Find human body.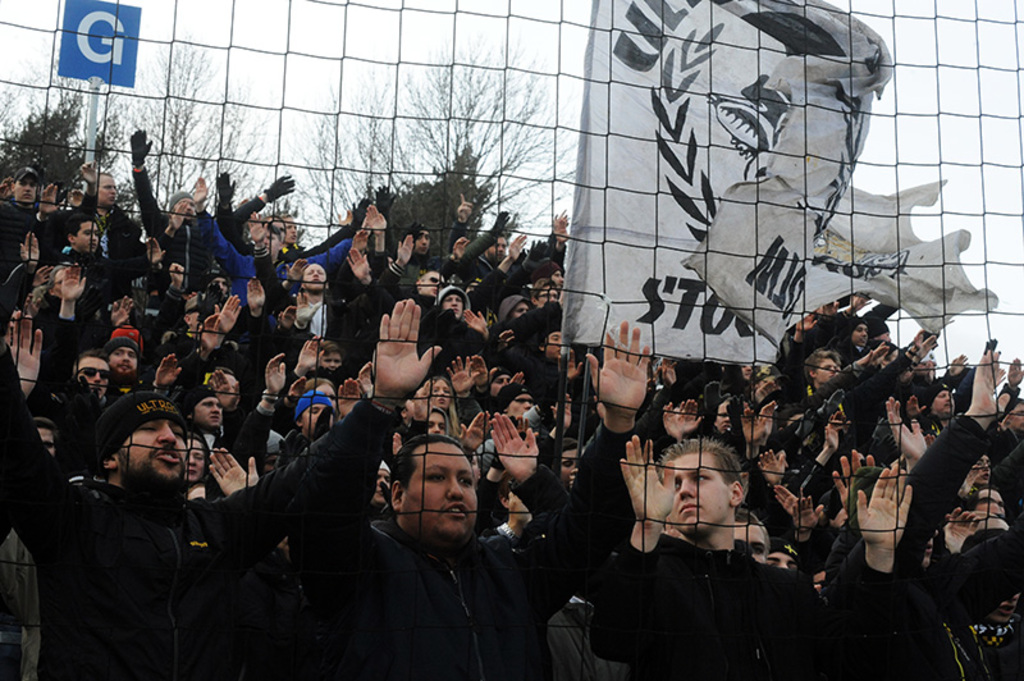
<region>0, 297, 442, 680</region>.
